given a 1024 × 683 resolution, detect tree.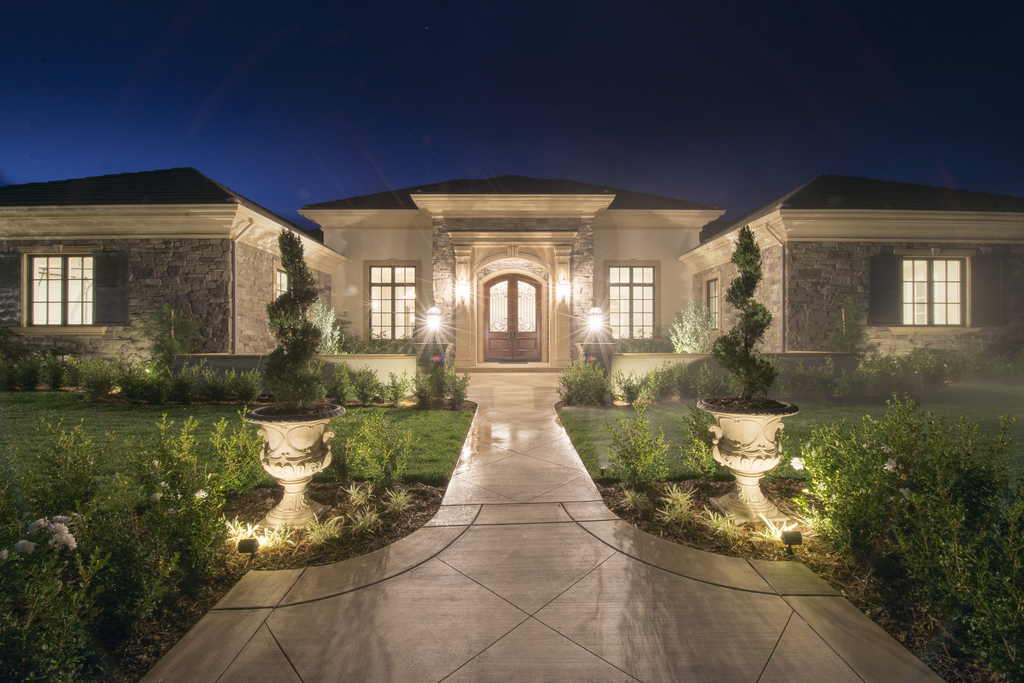
BBox(711, 225, 780, 405).
